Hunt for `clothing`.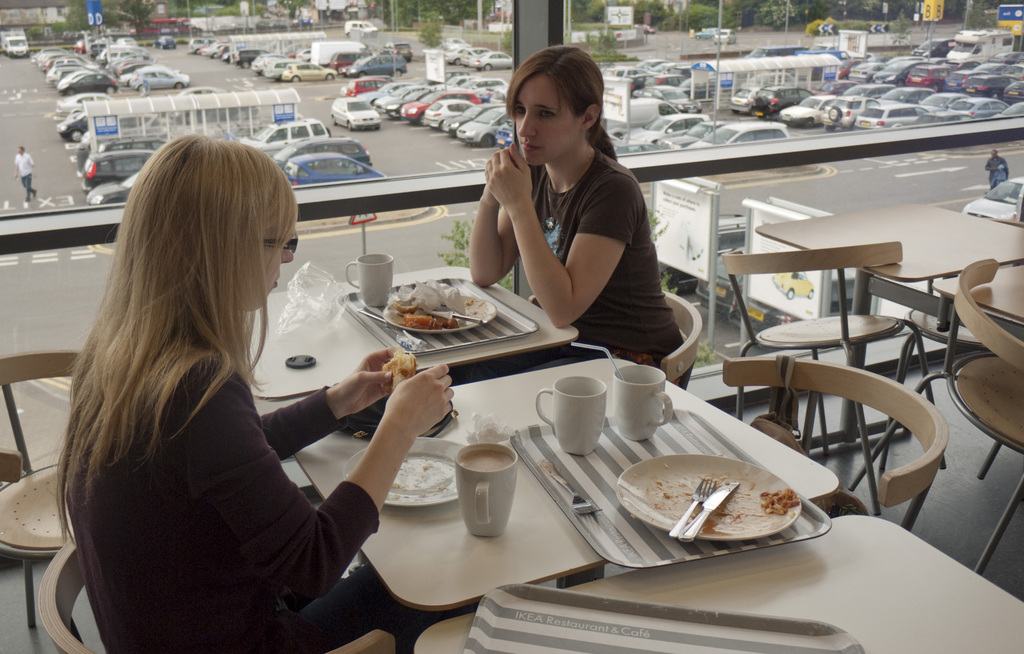
Hunted down at [left=531, top=143, right=683, bottom=367].
